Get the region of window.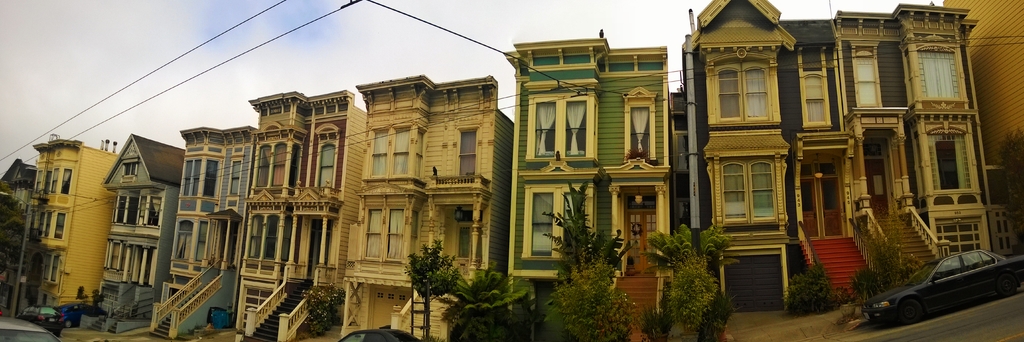
region(124, 159, 139, 176).
